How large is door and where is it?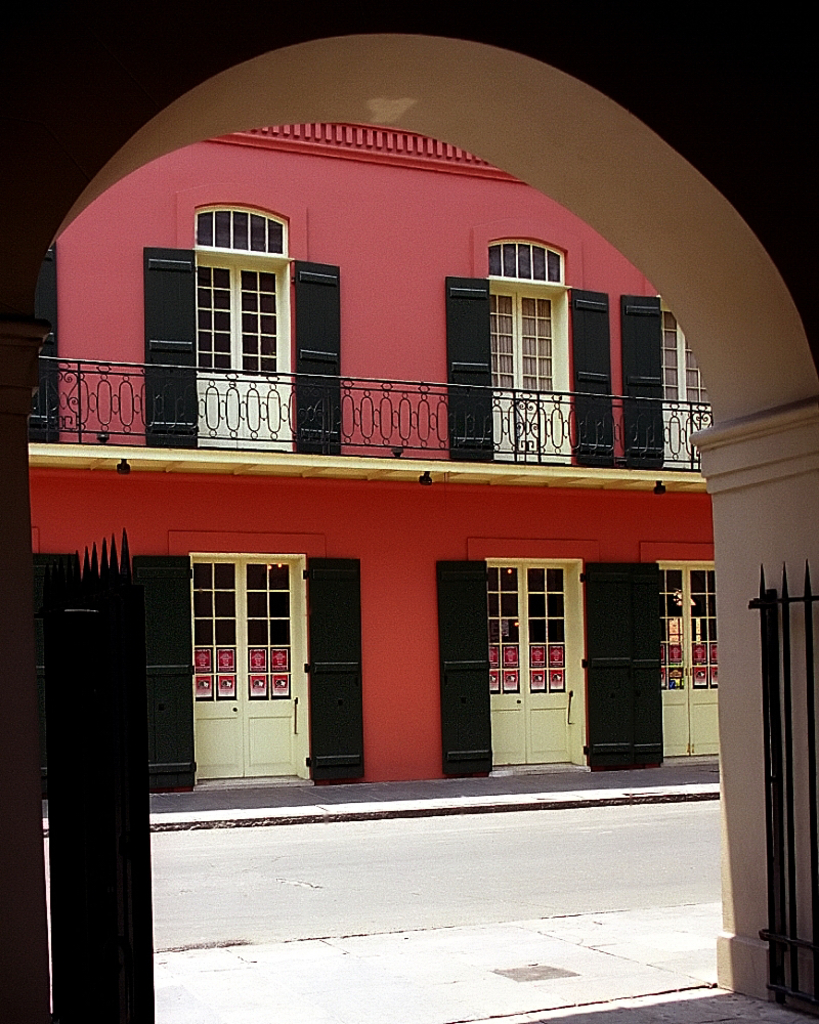
Bounding box: x1=620 y1=294 x2=662 y2=465.
